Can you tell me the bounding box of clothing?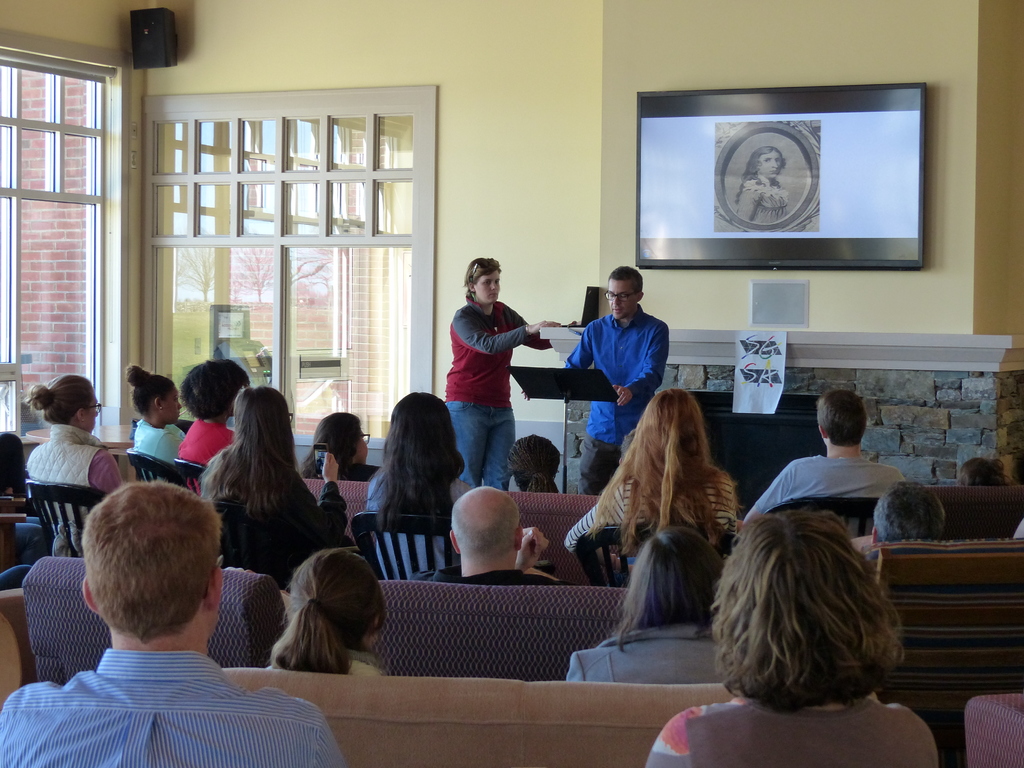
{"x1": 126, "y1": 412, "x2": 177, "y2": 492}.
